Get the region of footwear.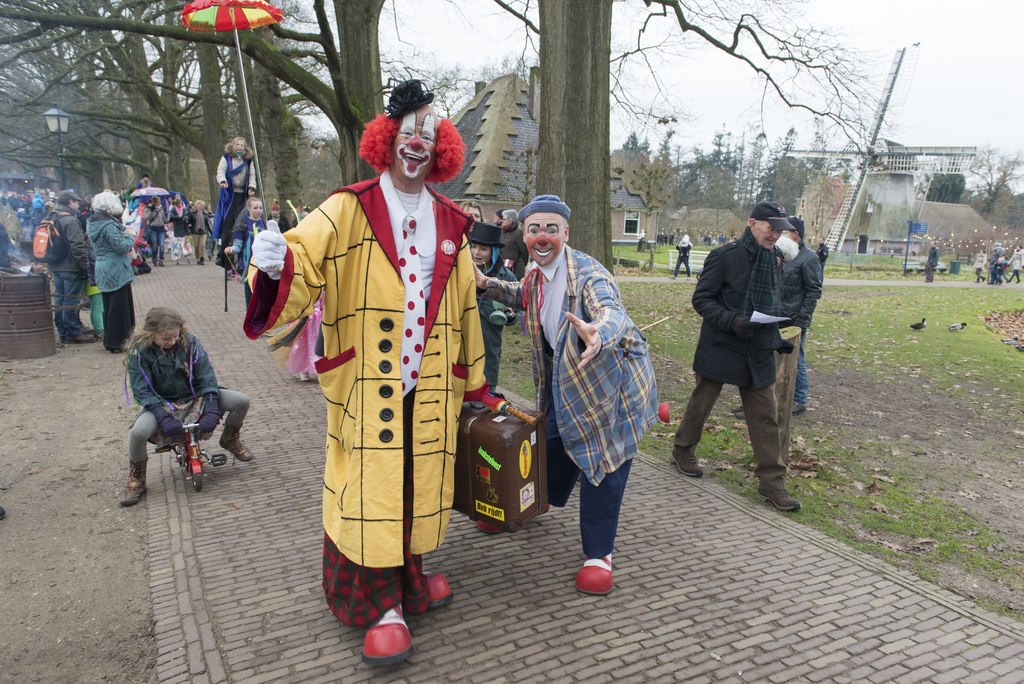
crop(757, 487, 806, 510).
